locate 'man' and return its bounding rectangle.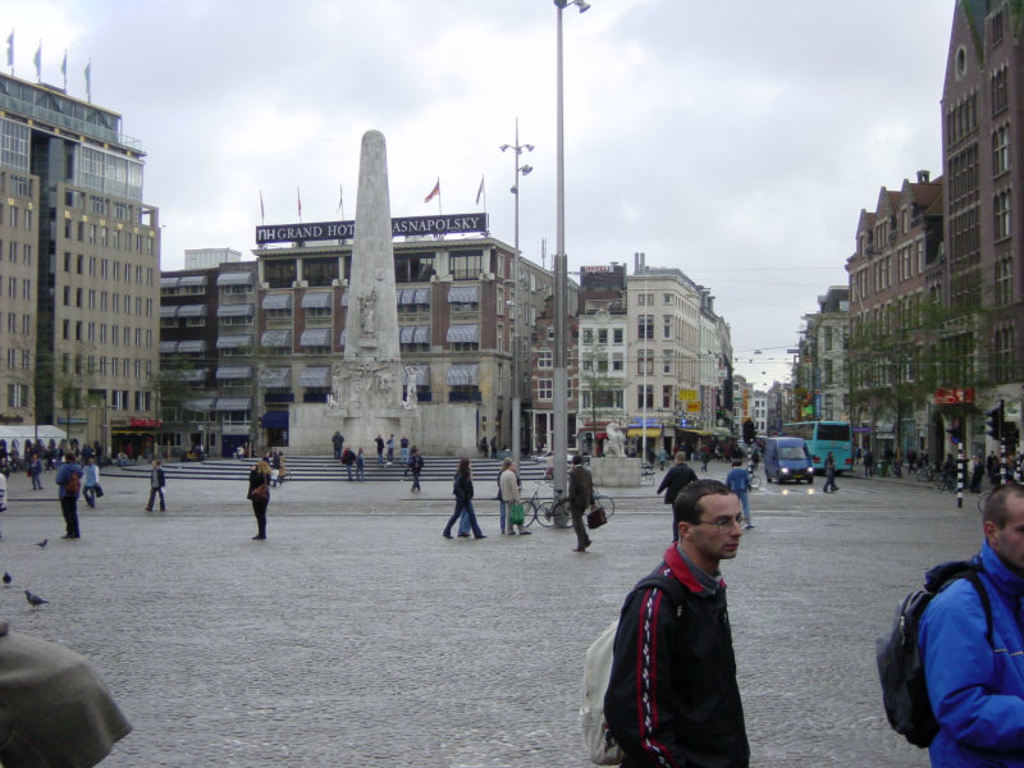
[874, 486, 1023, 767].
